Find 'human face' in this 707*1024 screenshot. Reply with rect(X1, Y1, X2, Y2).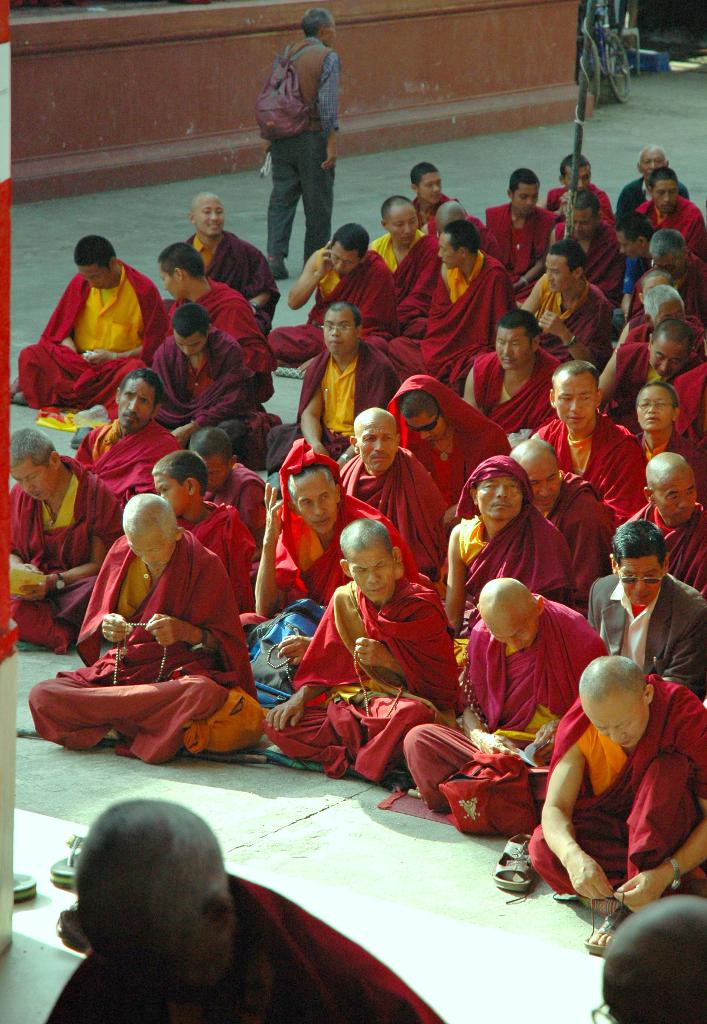
rect(574, 207, 588, 240).
